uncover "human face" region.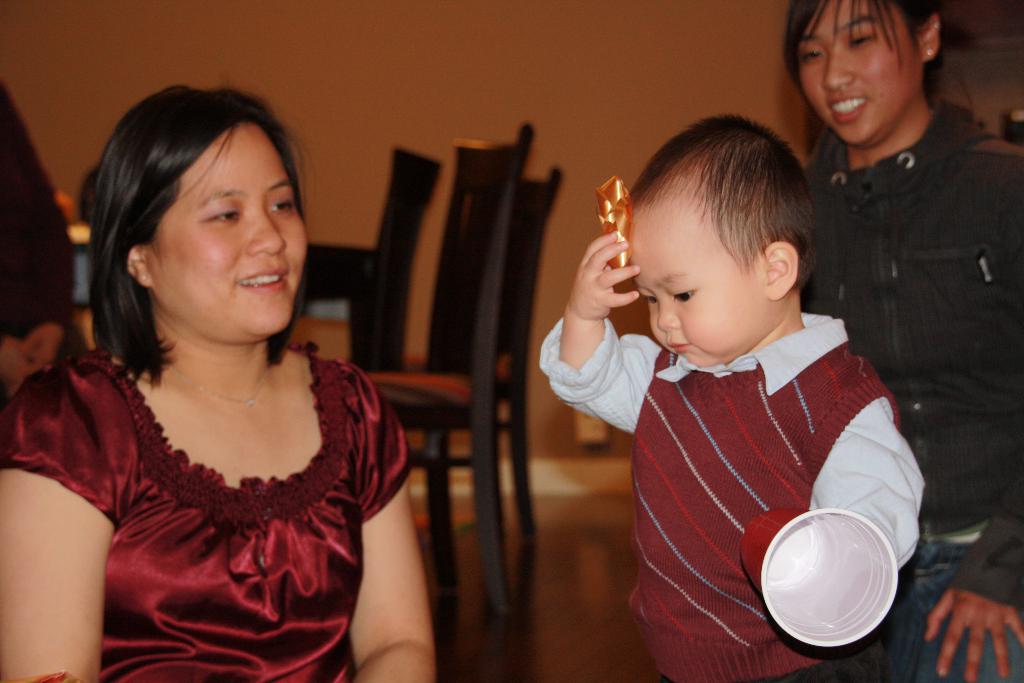
Uncovered: left=150, top=124, right=304, bottom=347.
